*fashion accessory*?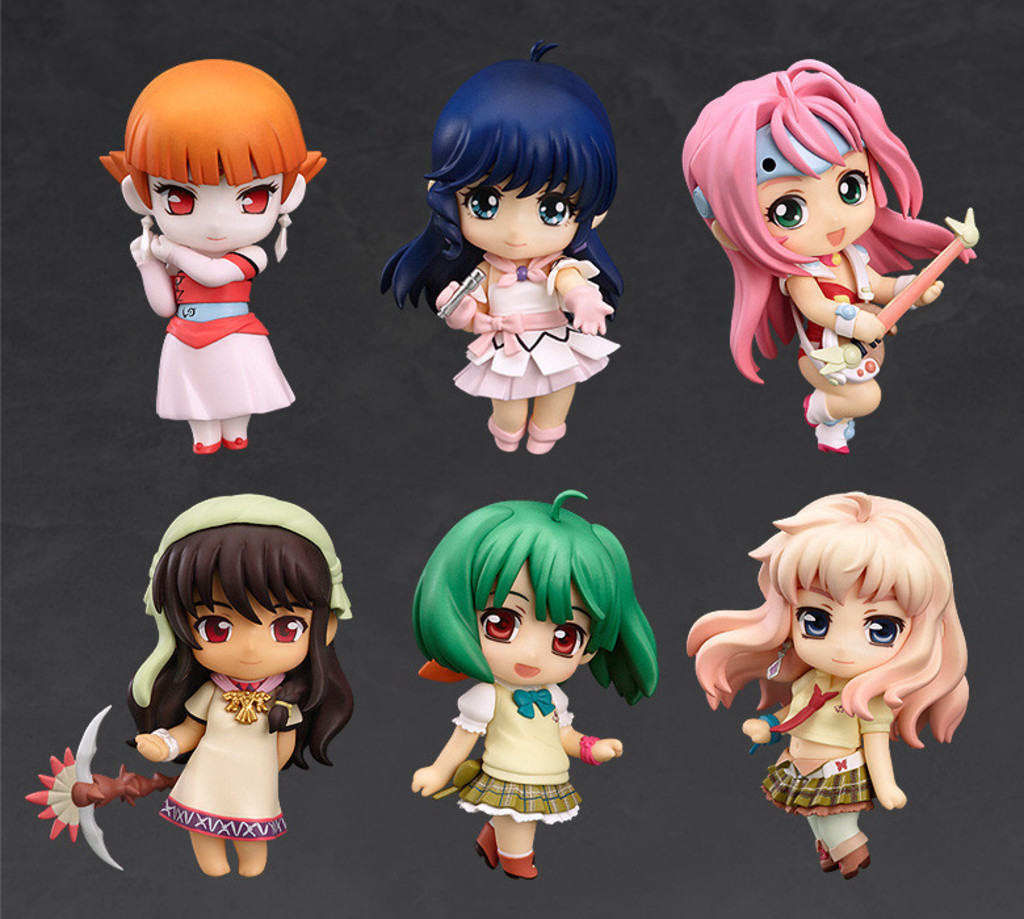
579, 731, 601, 769
